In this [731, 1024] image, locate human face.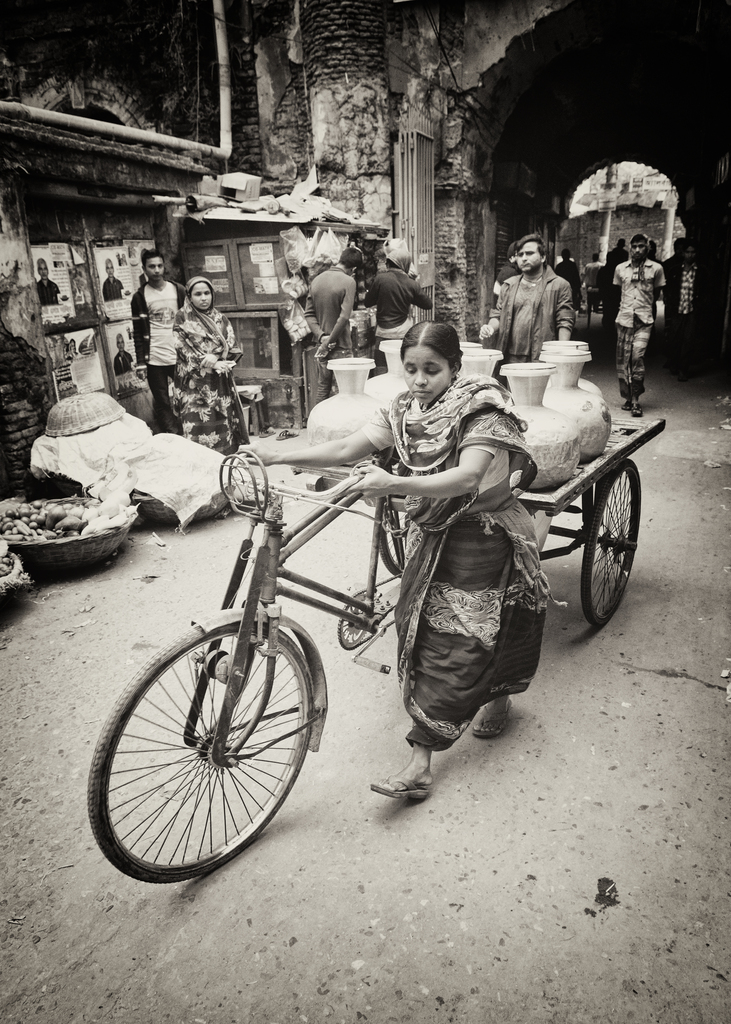
Bounding box: <box>120,337,124,342</box>.
